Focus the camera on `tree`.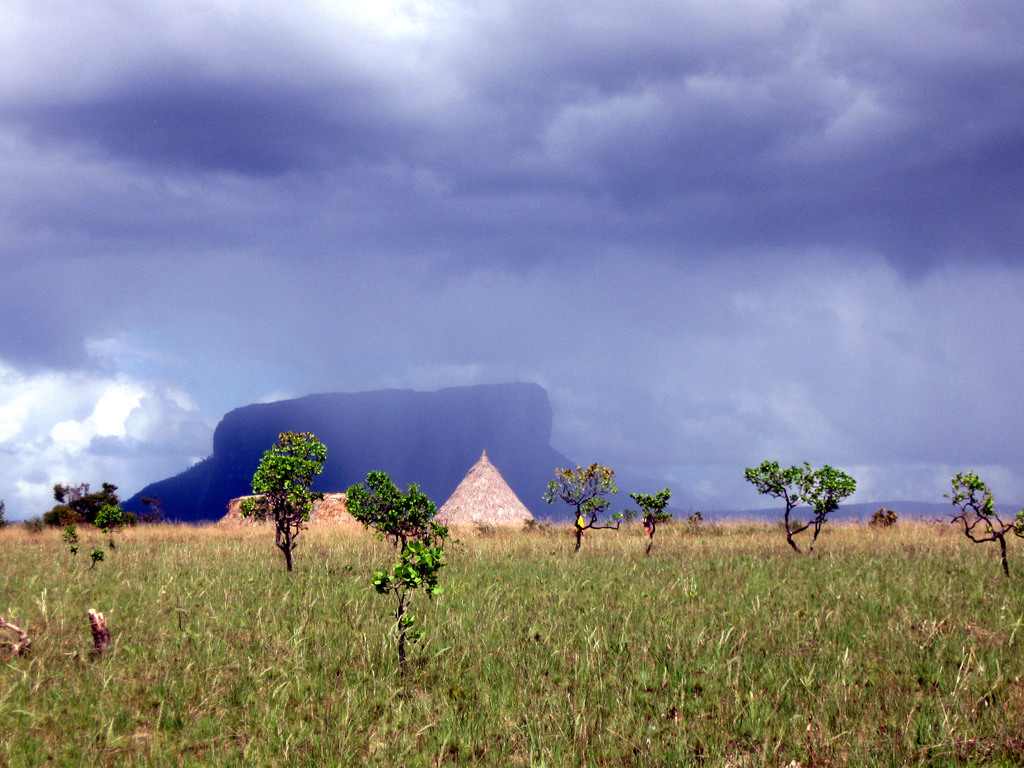
Focus region: [45, 484, 123, 525].
